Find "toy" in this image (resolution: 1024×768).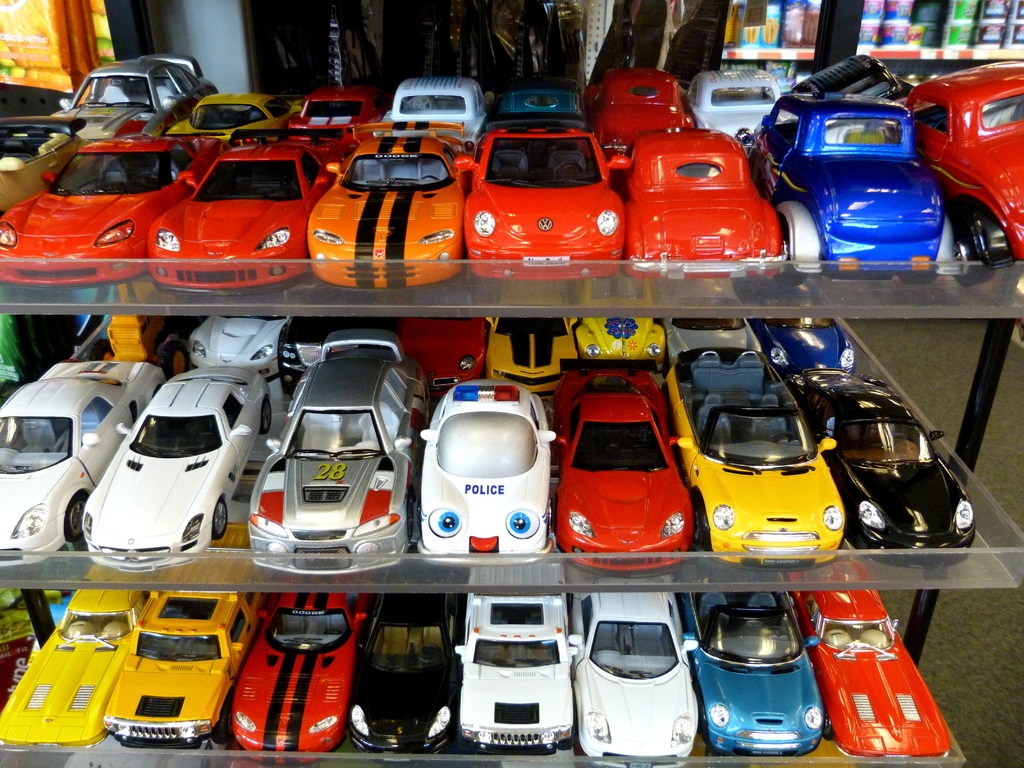
bbox=[301, 120, 479, 287].
